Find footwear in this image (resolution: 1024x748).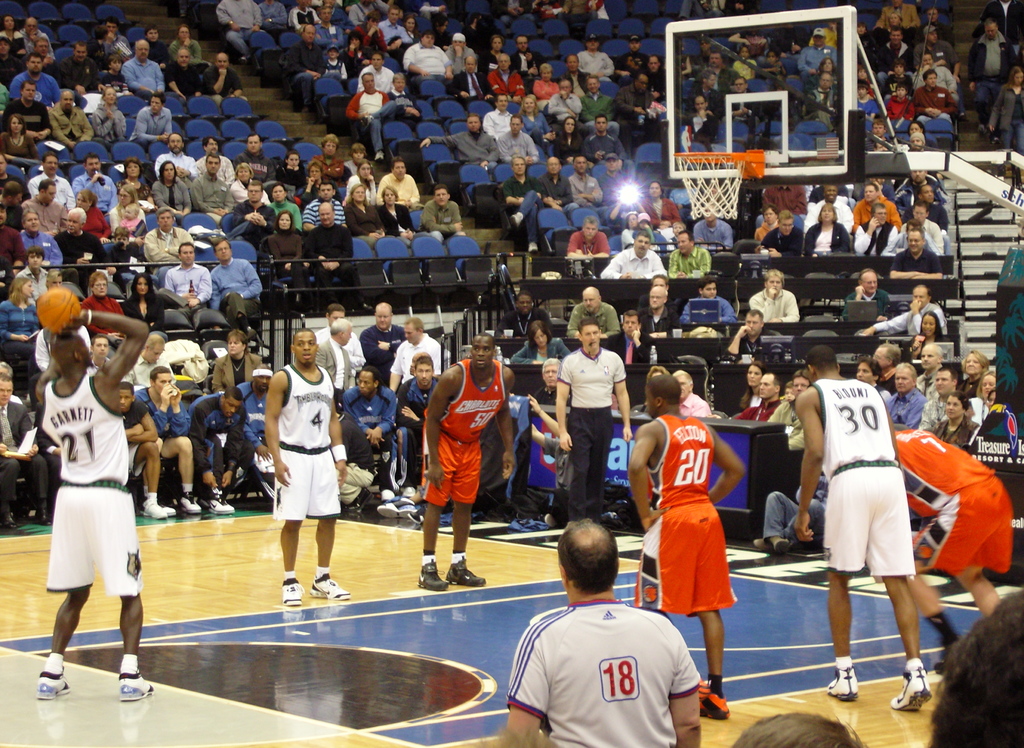
[left=202, top=494, right=239, bottom=510].
